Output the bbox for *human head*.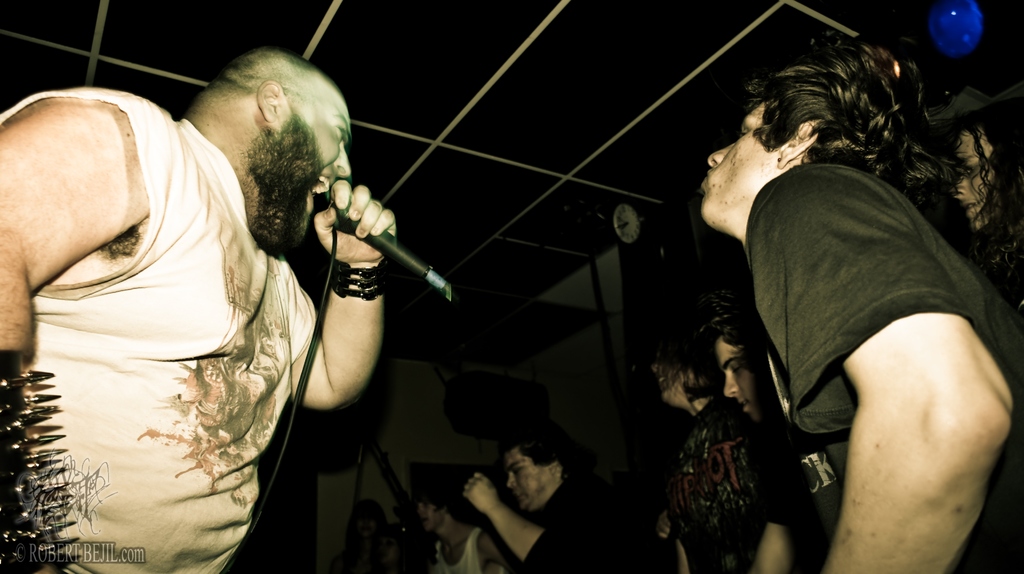
697:295:769:426.
